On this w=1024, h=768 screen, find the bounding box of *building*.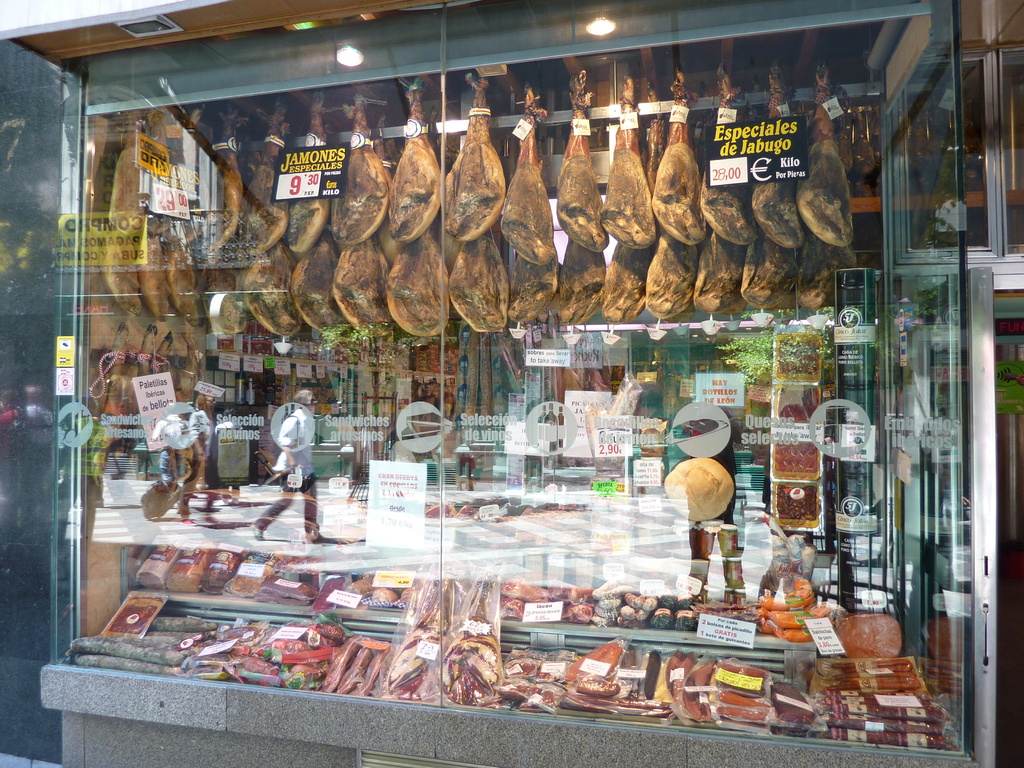
Bounding box: region(0, 0, 1023, 767).
